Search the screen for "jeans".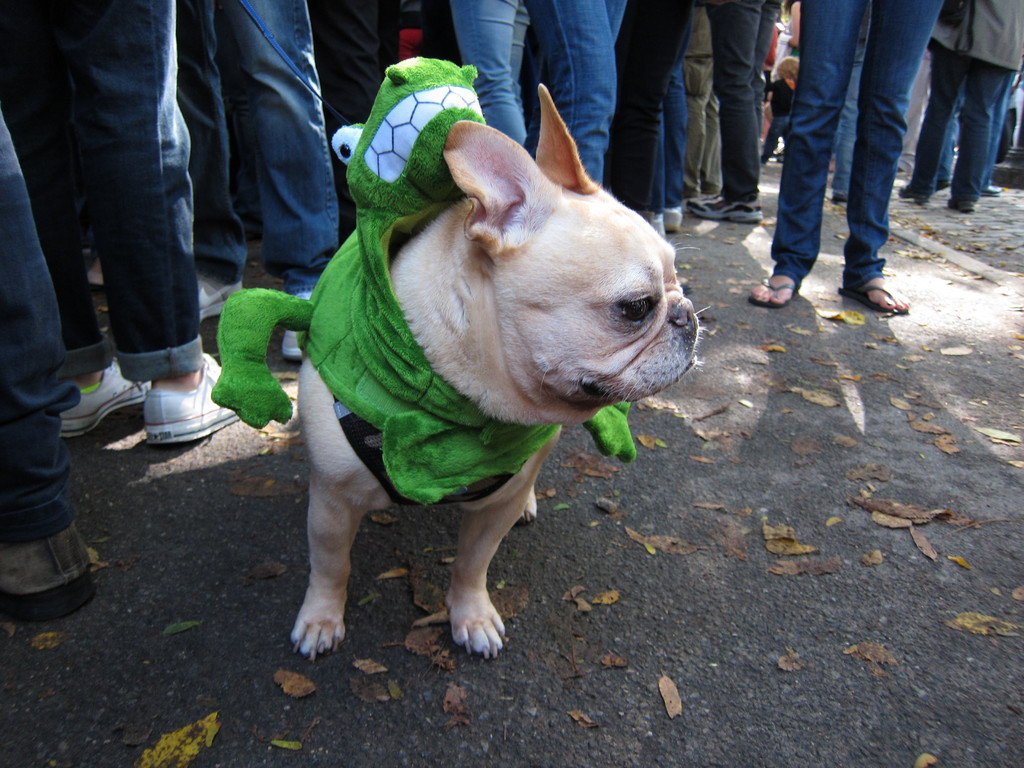
Found at x1=829 y1=61 x2=863 y2=196.
